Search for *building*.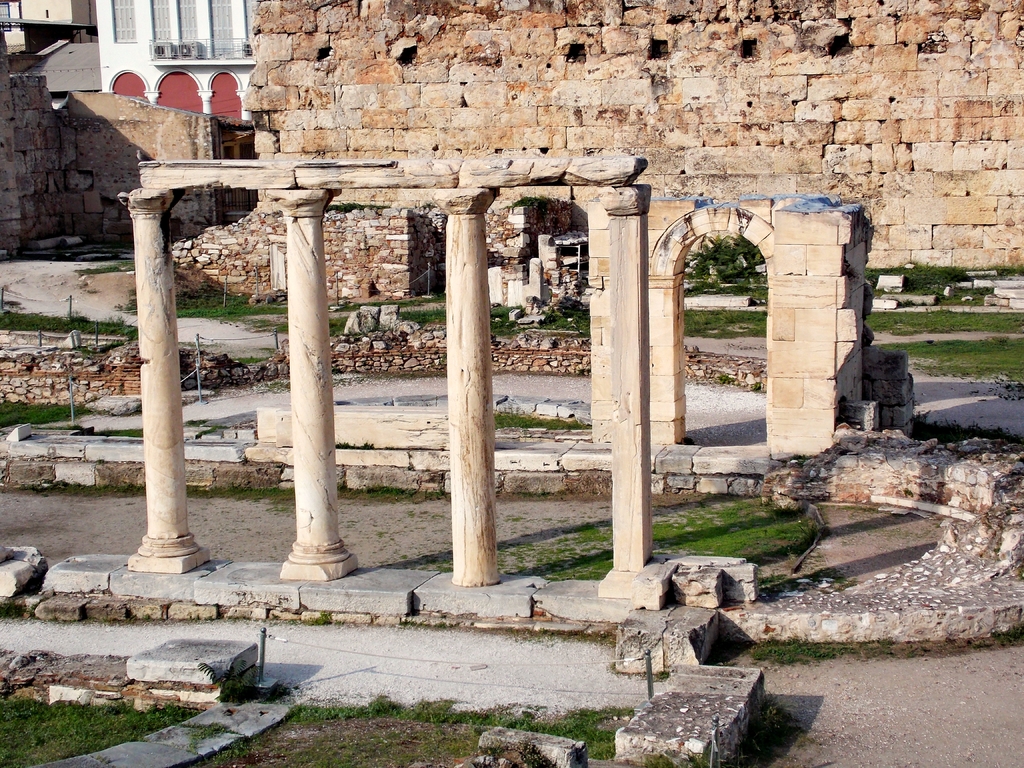
Found at [left=60, top=89, right=253, bottom=217].
